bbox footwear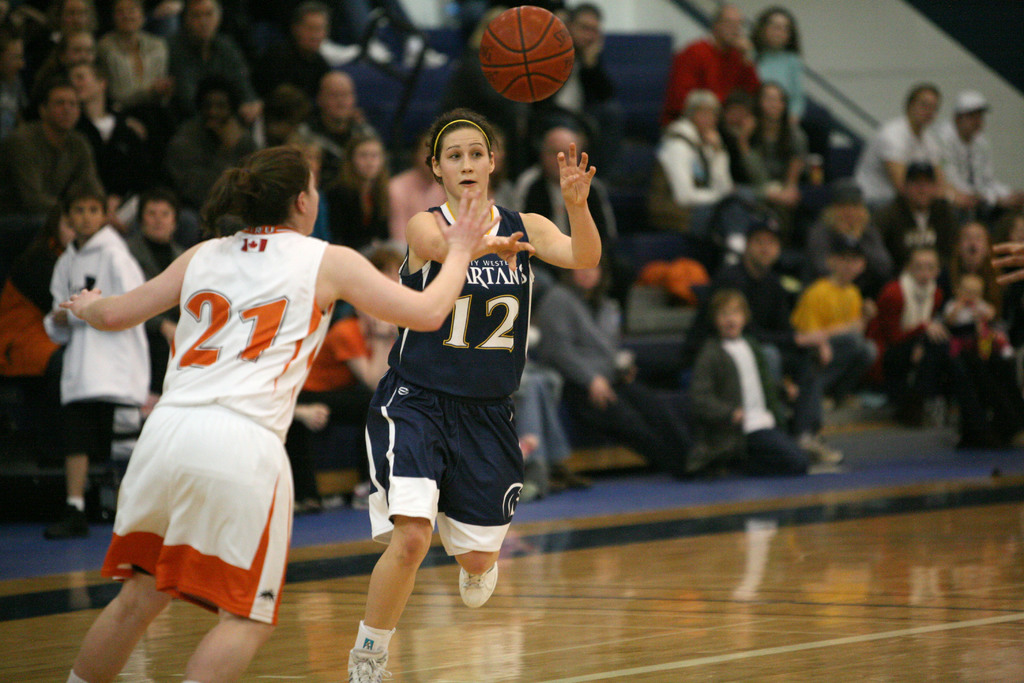
locate(689, 437, 730, 472)
